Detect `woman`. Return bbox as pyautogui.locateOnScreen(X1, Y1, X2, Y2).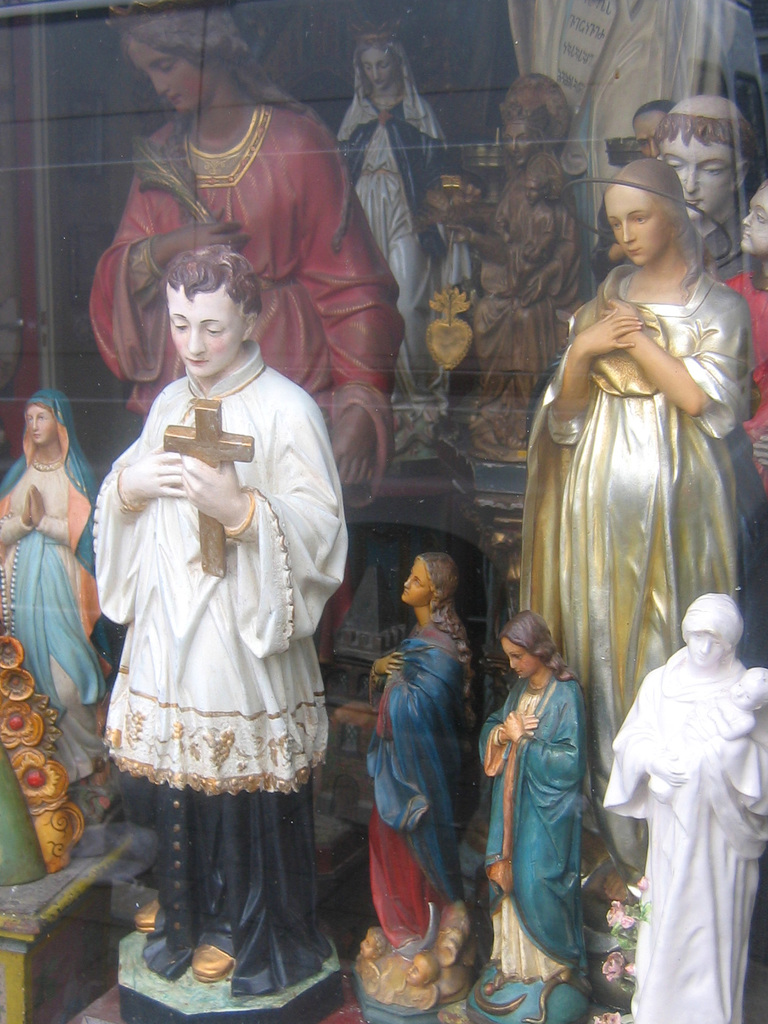
pyautogui.locateOnScreen(525, 152, 765, 913).
